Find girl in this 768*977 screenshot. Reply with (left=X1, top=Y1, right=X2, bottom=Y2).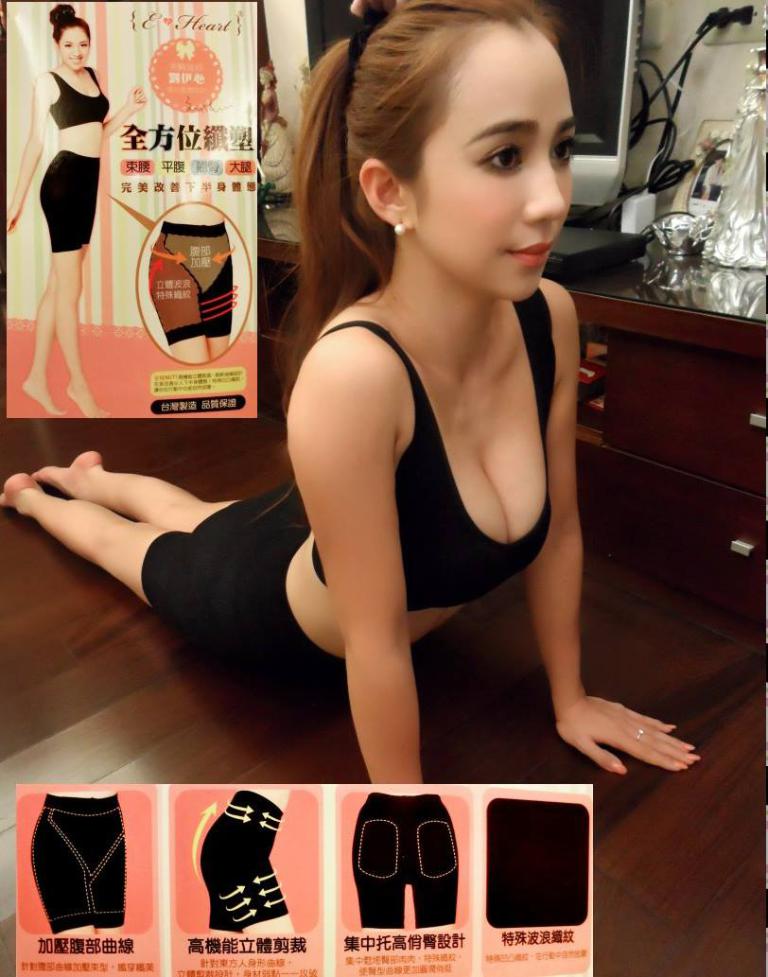
(left=4, top=5, right=148, bottom=414).
